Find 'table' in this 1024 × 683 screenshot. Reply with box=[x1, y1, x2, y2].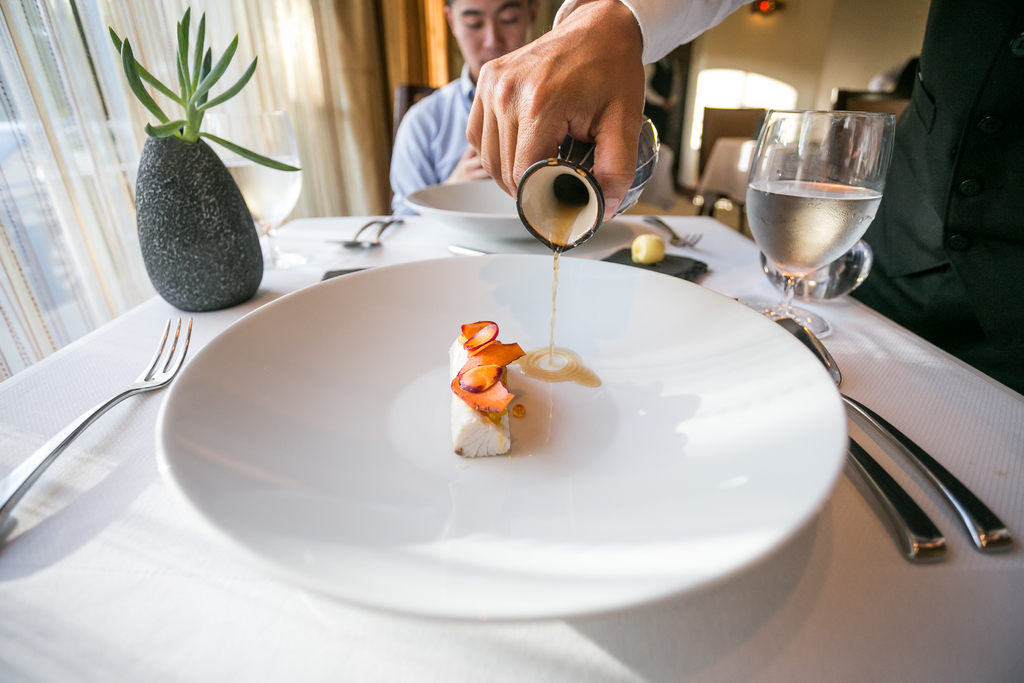
box=[48, 172, 969, 675].
